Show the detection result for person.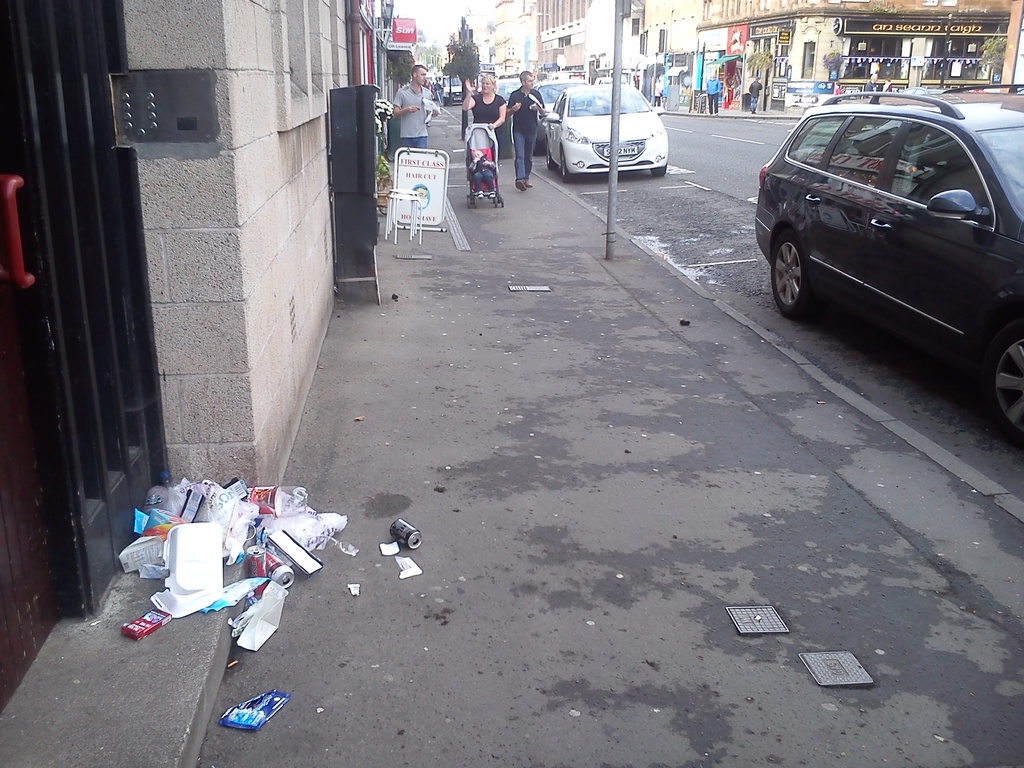
left=651, top=77, right=662, bottom=106.
